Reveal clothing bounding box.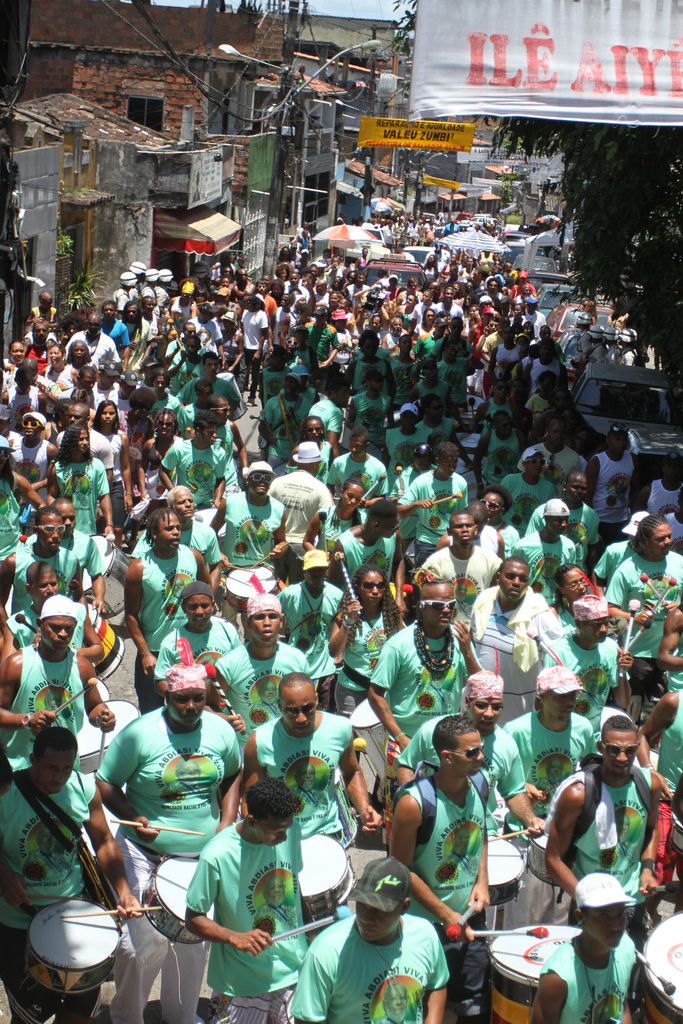
Revealed: (334,607,393,705).
